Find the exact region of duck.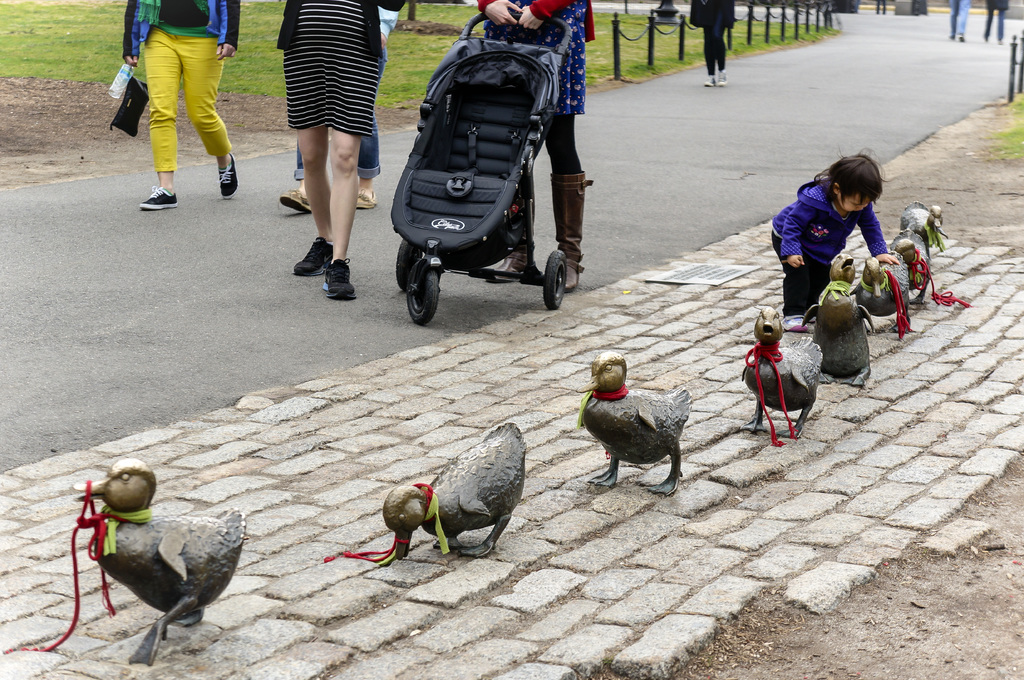
Exact region: BBox(59, 457, 257, 641).
